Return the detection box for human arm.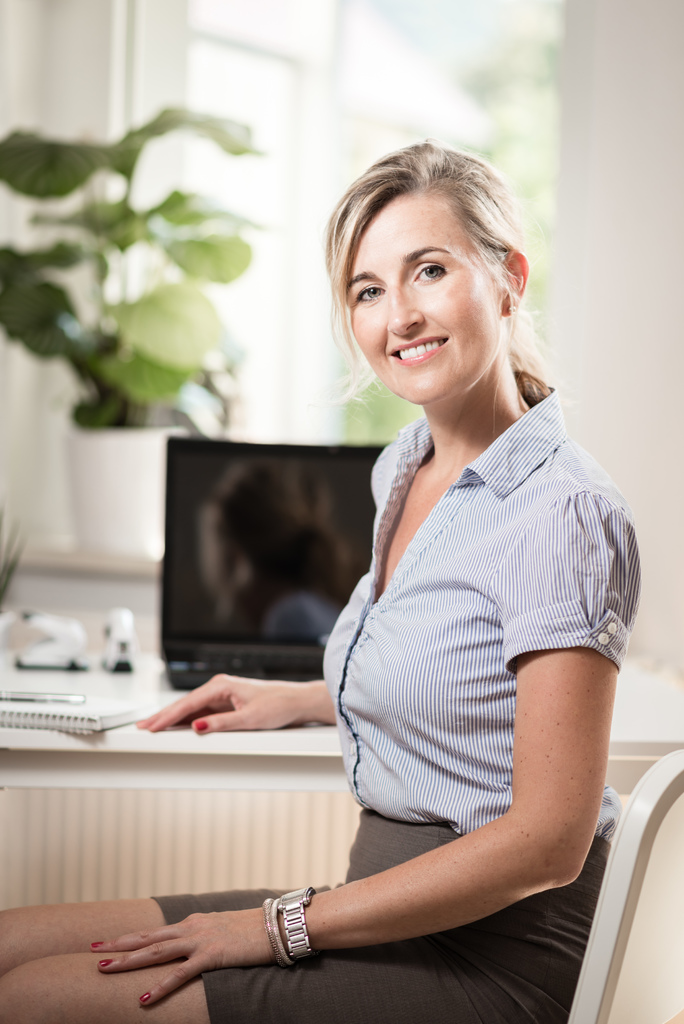
{"left": 133, "top": 667, "right": 341, "bottom": 728}.
